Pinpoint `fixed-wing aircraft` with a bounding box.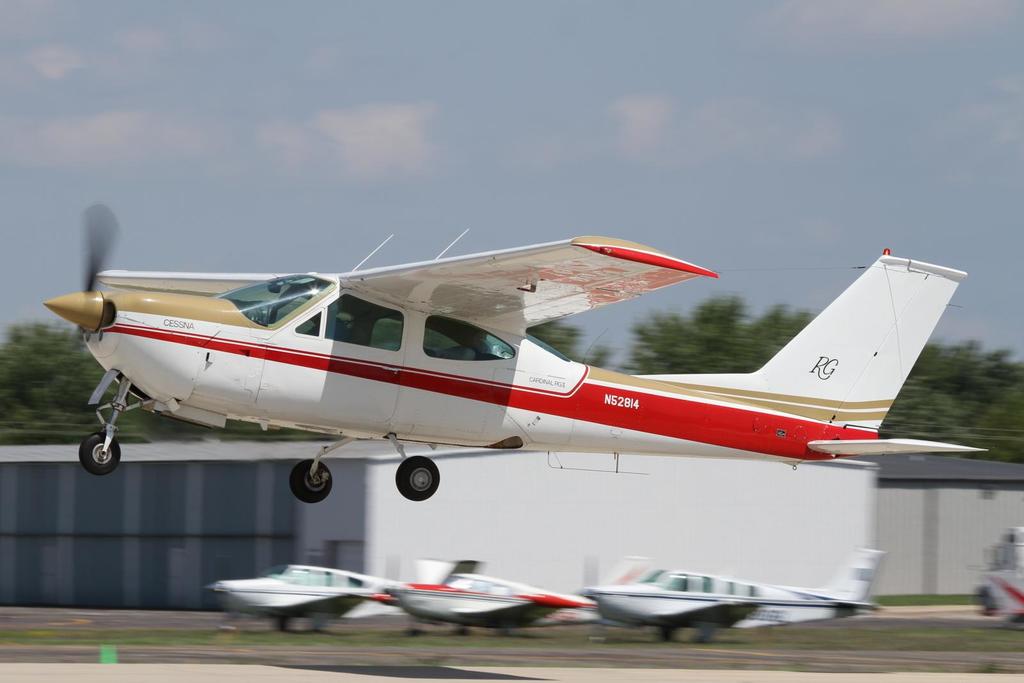
l=211, t=563, r=400, b=634.
